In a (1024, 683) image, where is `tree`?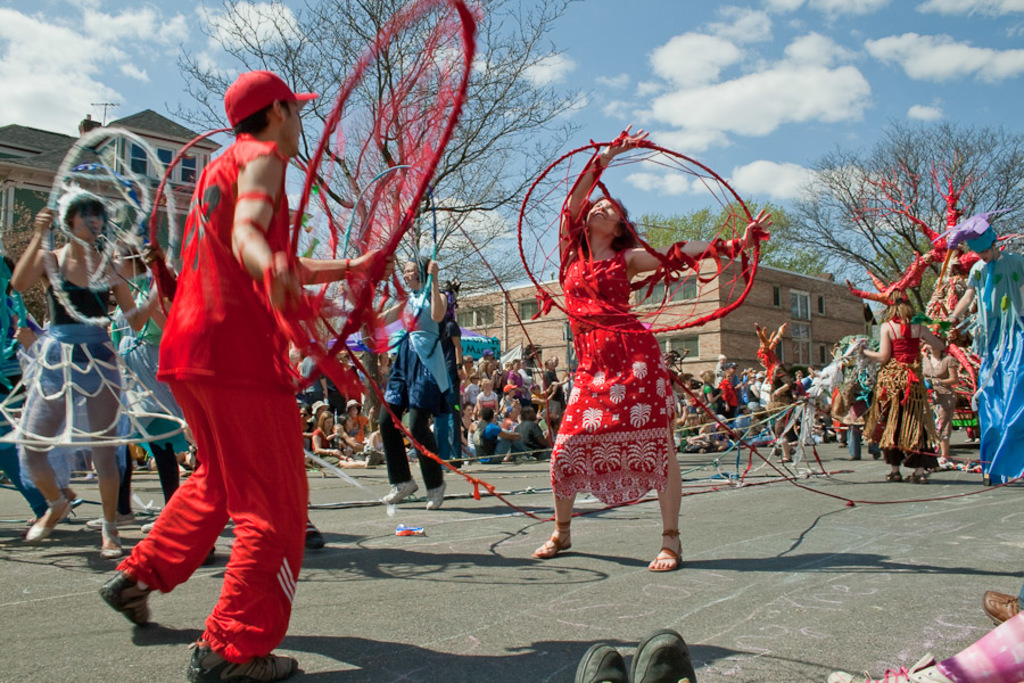
[x1=643, y1=186, x2=808, y2=274].
